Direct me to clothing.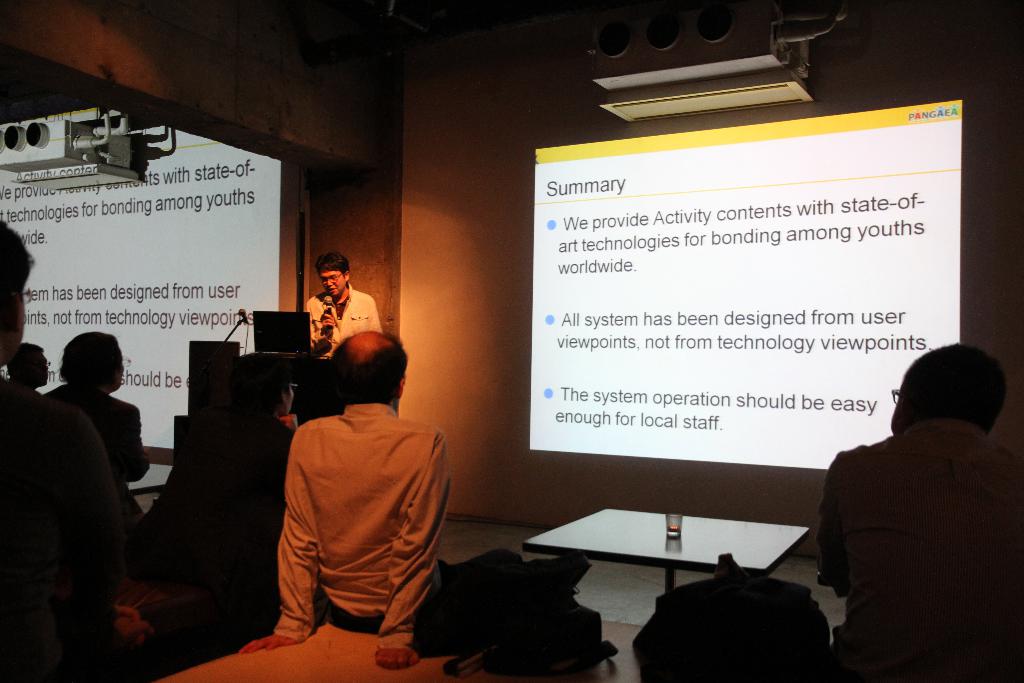
Direction: left=309, top=282, right=392, bottom=353.
